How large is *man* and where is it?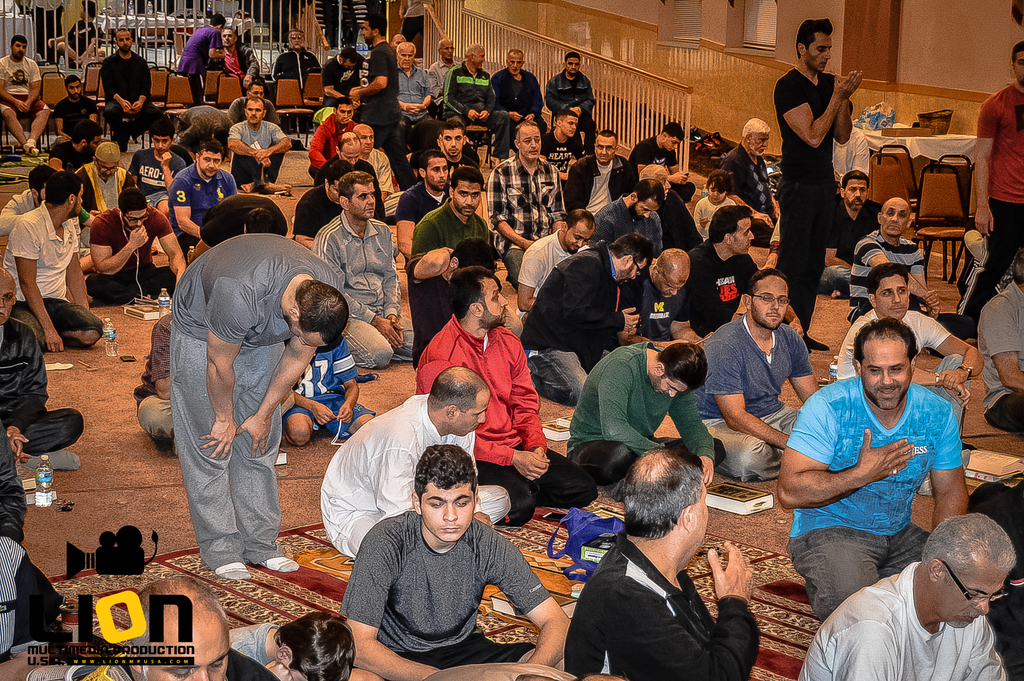
Bounding box: bbox(514, 208, 605, 308).
